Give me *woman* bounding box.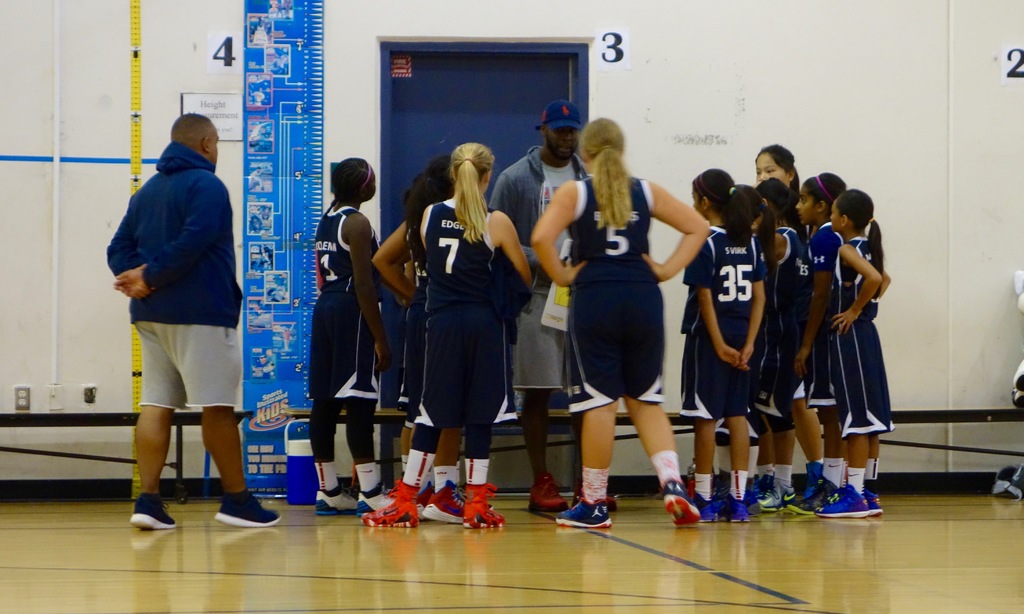
(358,134,547,522).
